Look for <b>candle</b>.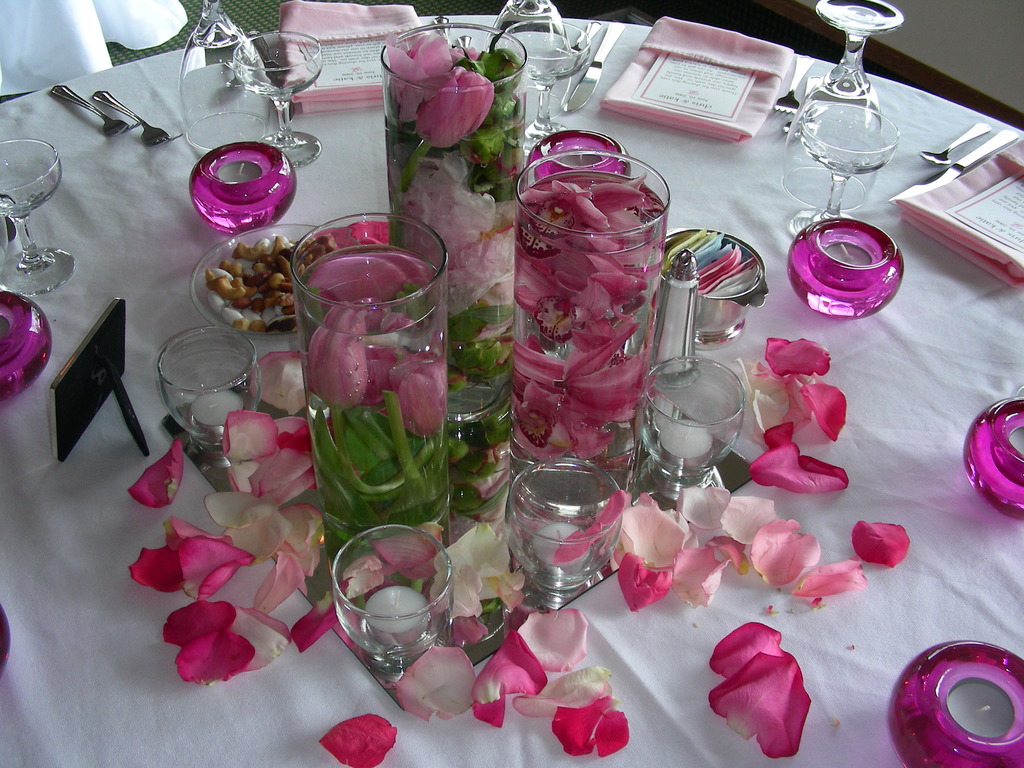
Found: l=966, t=397, r=1023, b=524.
